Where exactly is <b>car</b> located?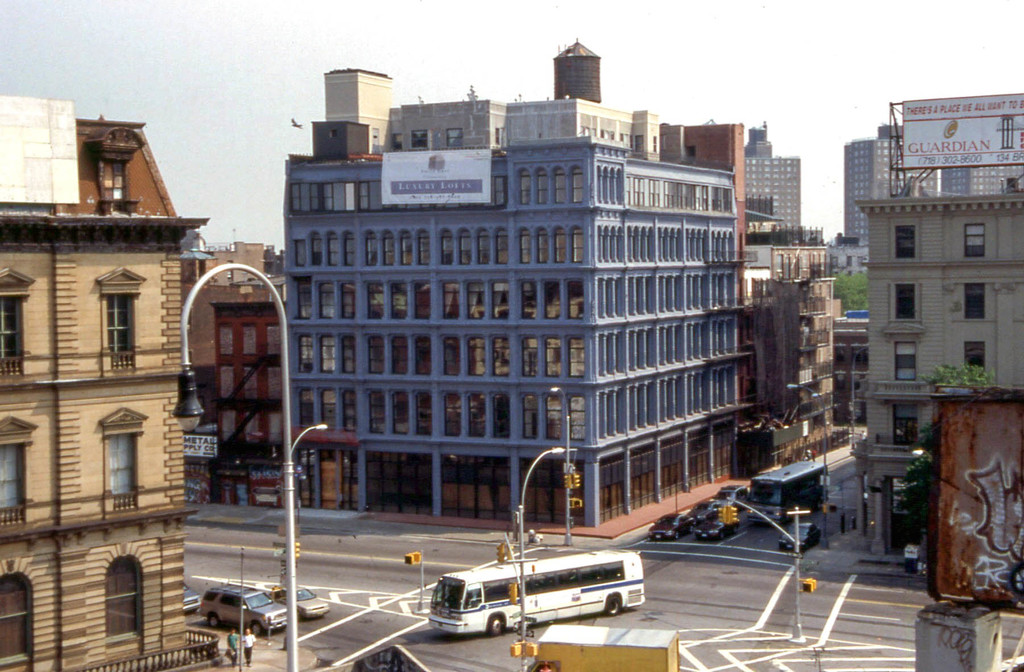
Its bounding box is rect(199, 586, 292, 634).
